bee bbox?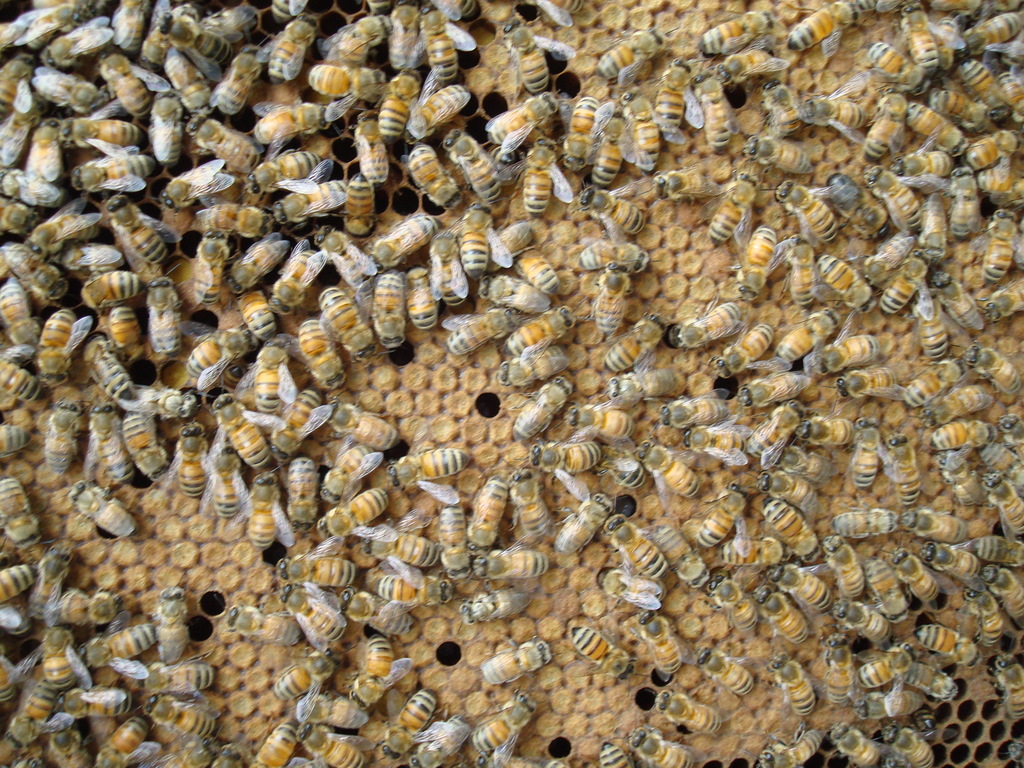
<bbox>631, 597, 692, 666</bbox>
